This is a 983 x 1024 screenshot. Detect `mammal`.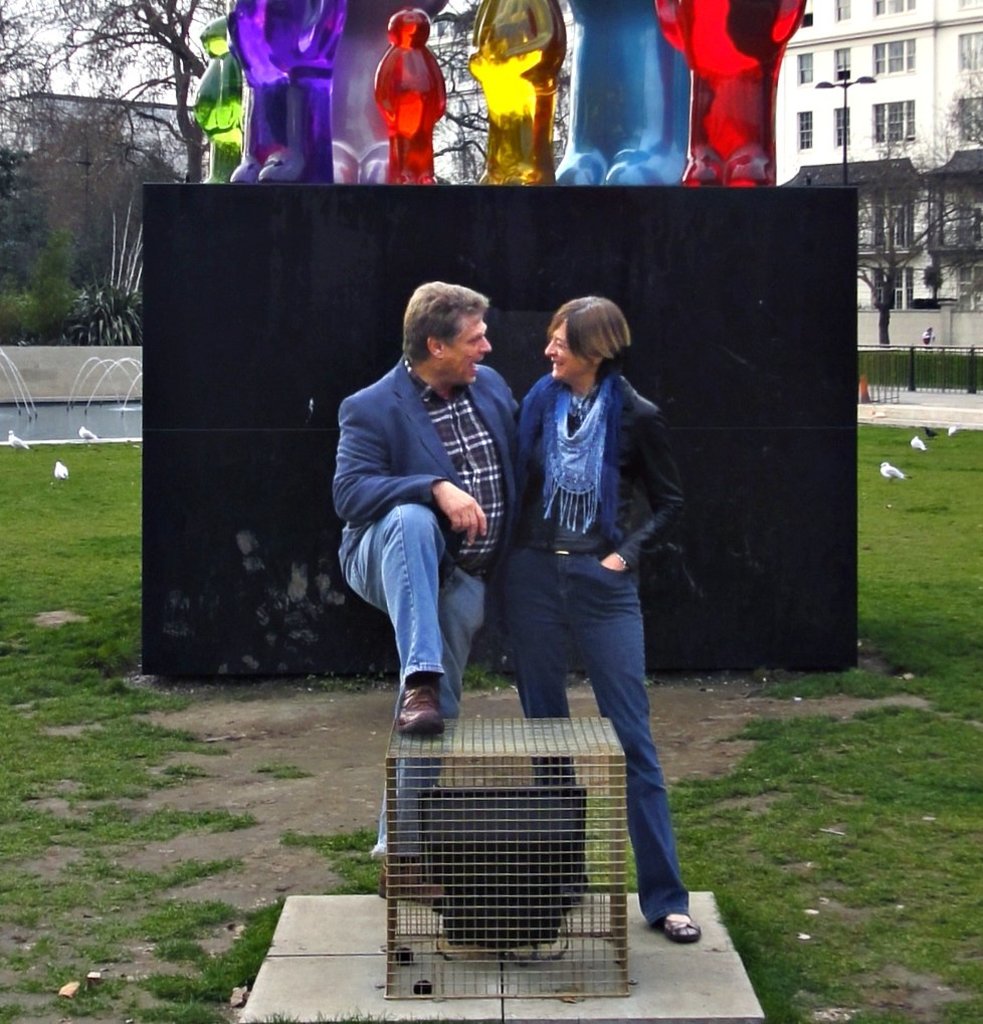
left=921, top=324, right=935, bottom=349.
